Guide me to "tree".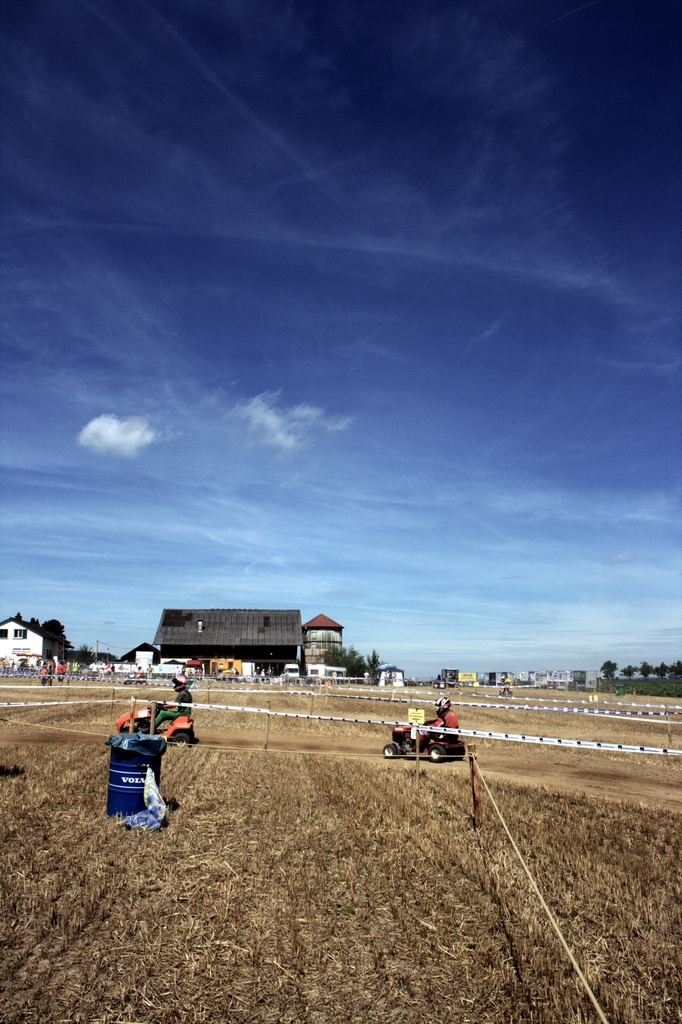
Guidance: <bbox>29, 616, 36, 627</bbox>.
